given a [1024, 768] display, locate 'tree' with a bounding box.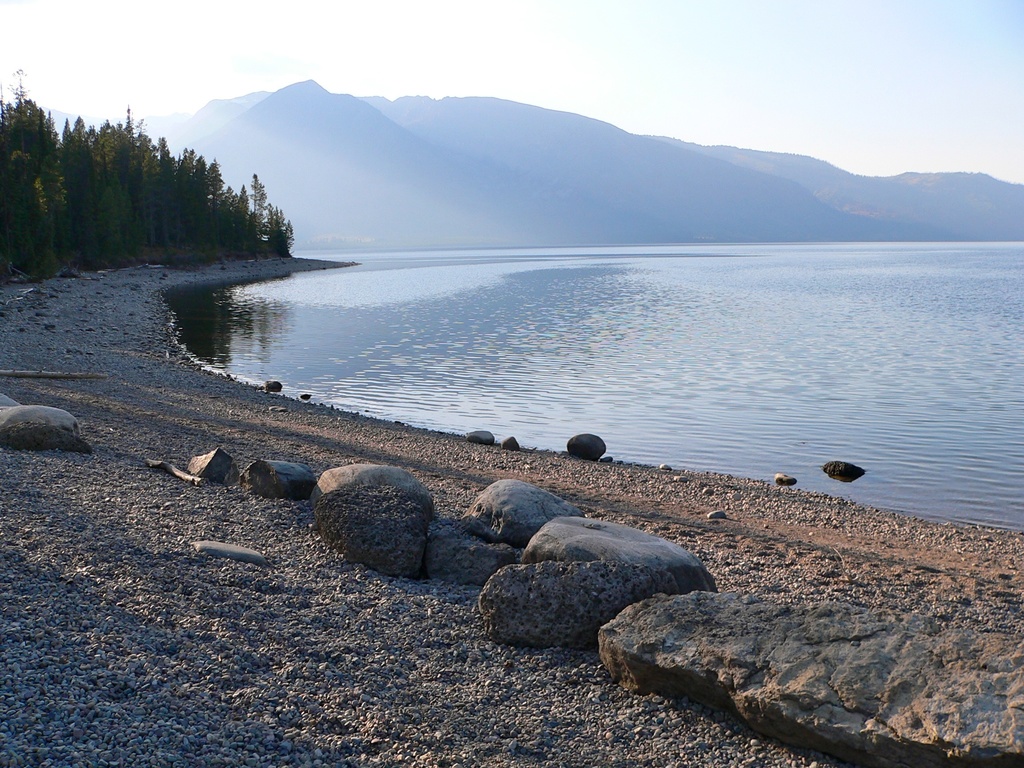
Located: [x1=141, y1=144, x2=180, y2=249].
